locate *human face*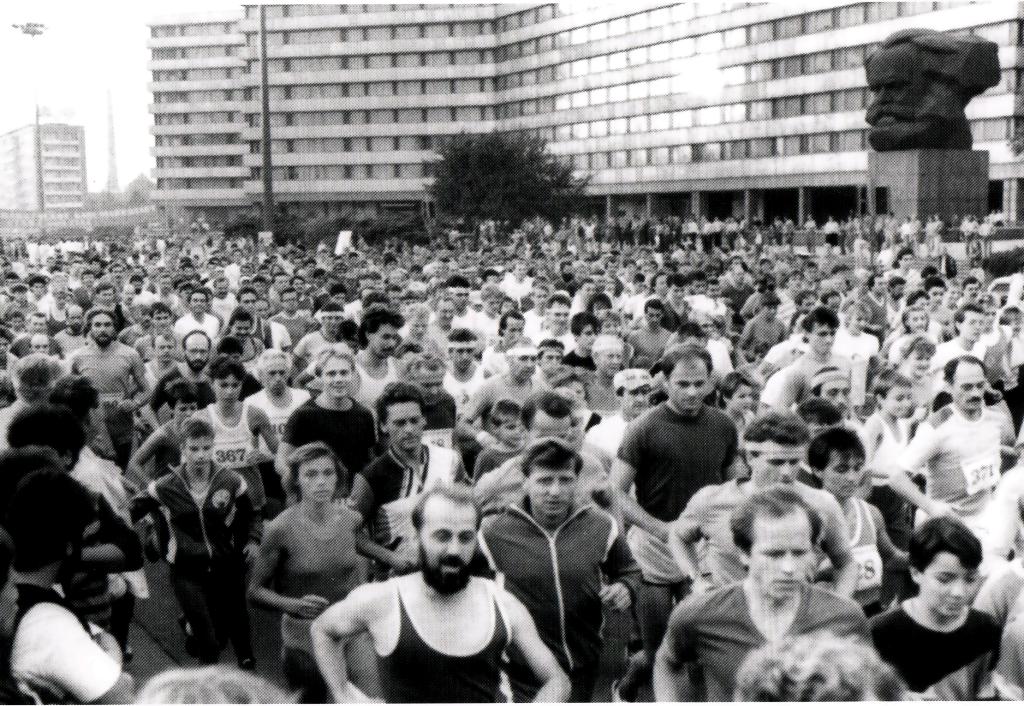
box=[185, 332, 209, 372]
